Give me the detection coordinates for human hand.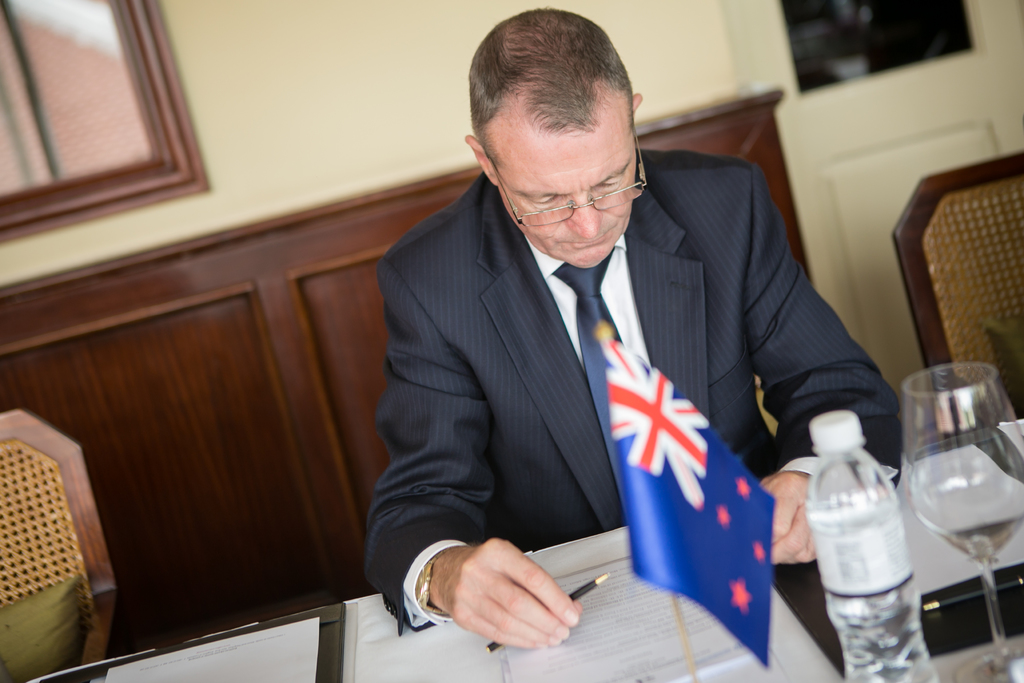
{"x1": 417, "y1": 556, "x2": 609, "y2": 652}.
